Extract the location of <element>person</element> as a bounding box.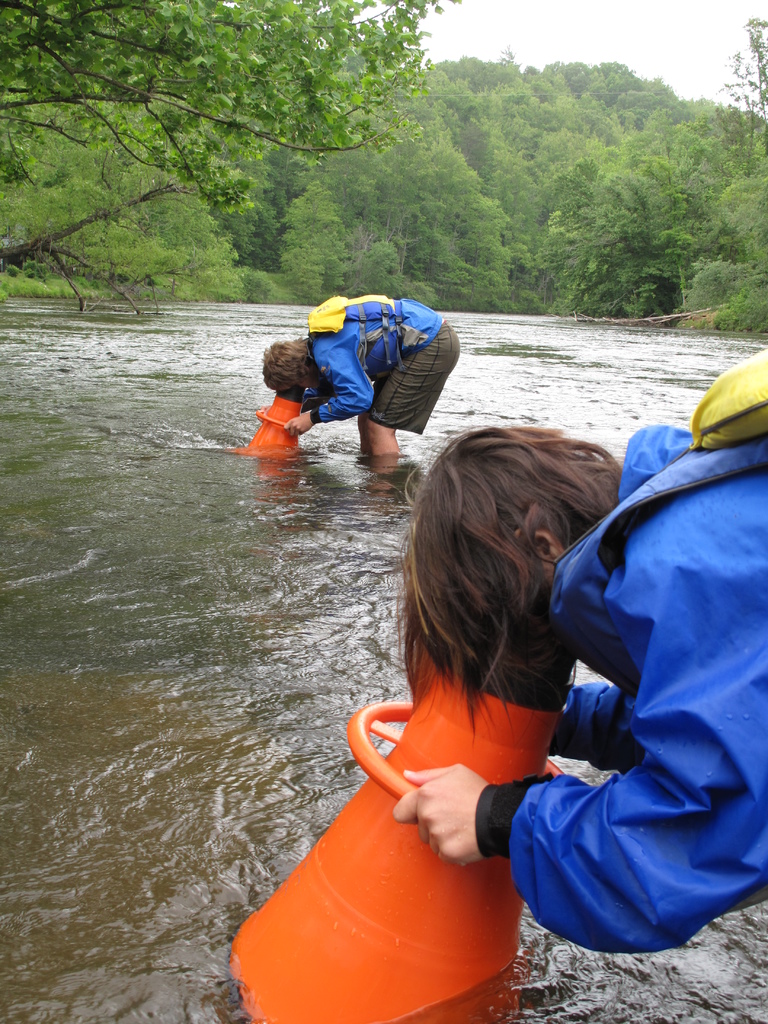
locate(262, 290, 461, 461).
